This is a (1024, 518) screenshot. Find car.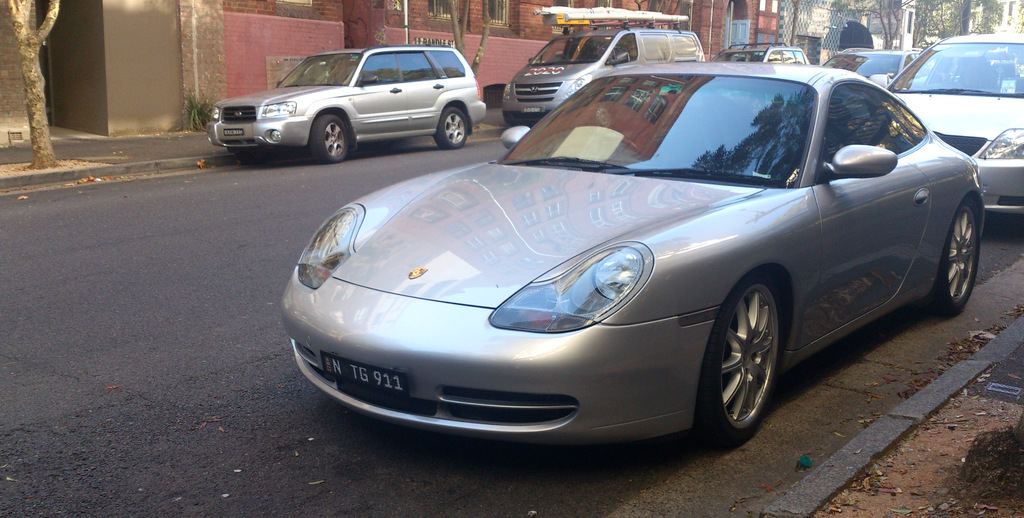
Bounding box: Rect(817, 41, 919, 85).
